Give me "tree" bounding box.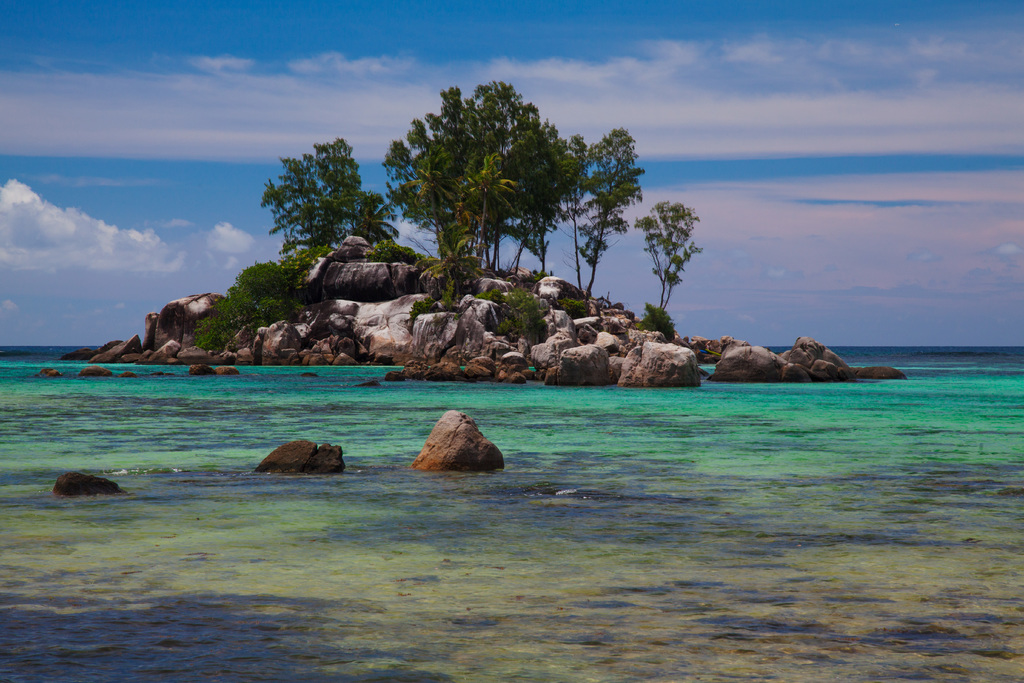
410, 160, 465, 283.
